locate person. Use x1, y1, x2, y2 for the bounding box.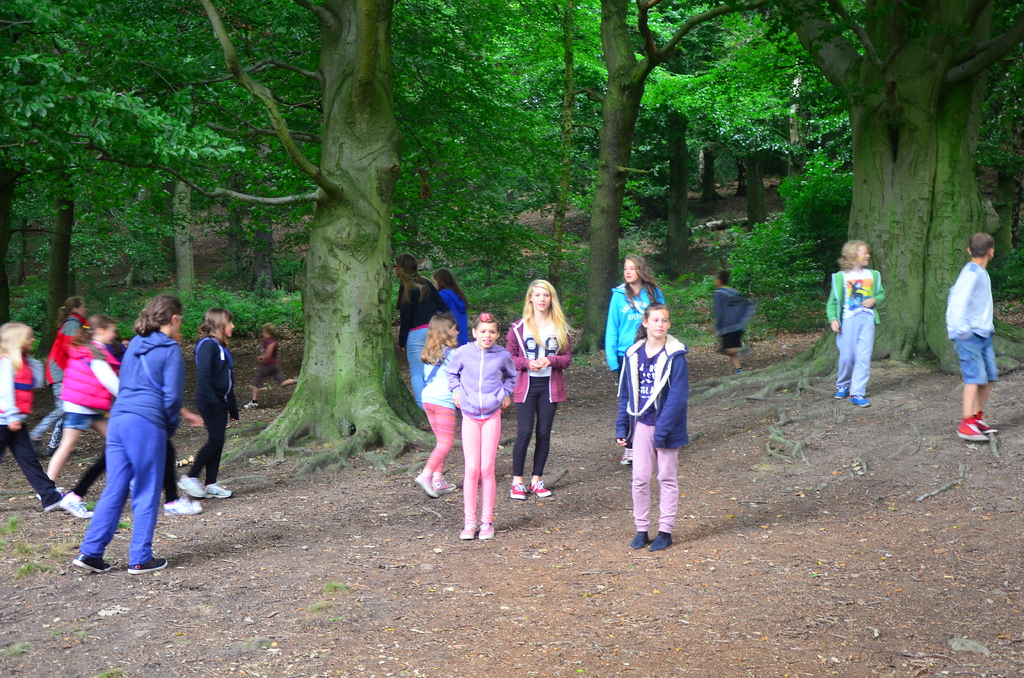
713, 271, 755, 372.
